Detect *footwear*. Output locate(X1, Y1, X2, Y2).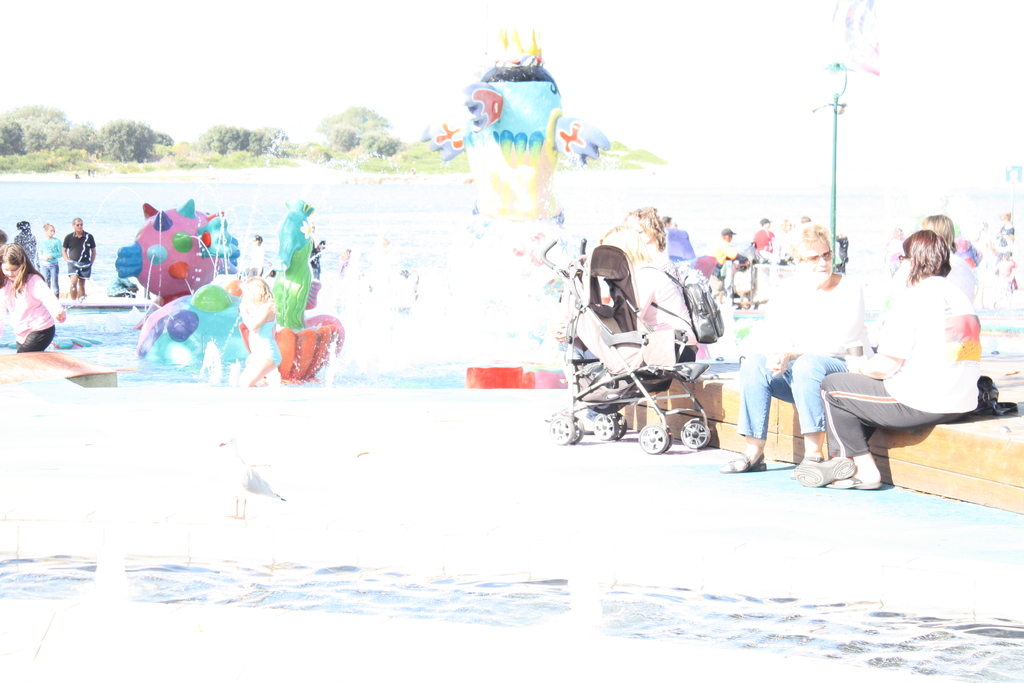
locate(786, 455, 829, 481).
